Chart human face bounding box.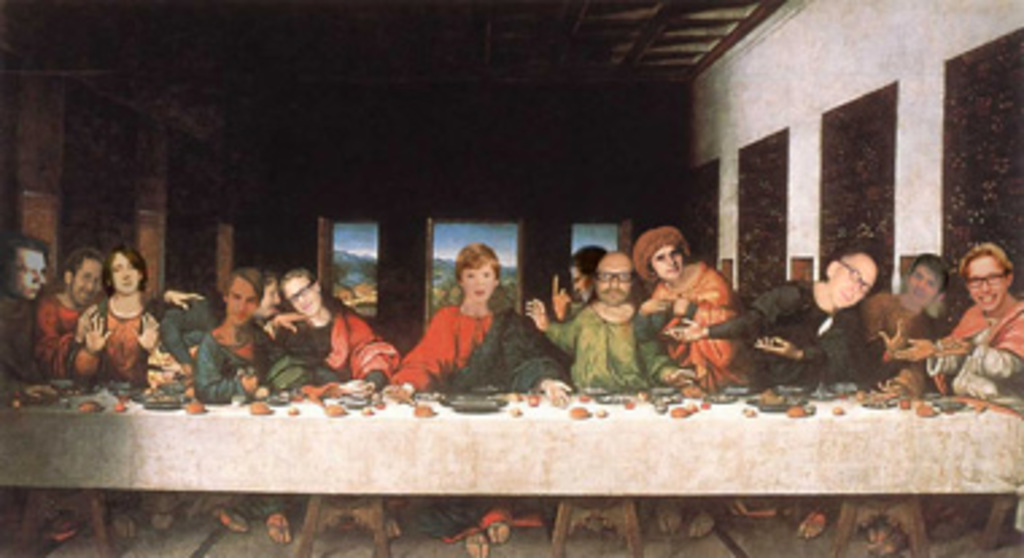
Charted: [458, 261, 499, 299].
